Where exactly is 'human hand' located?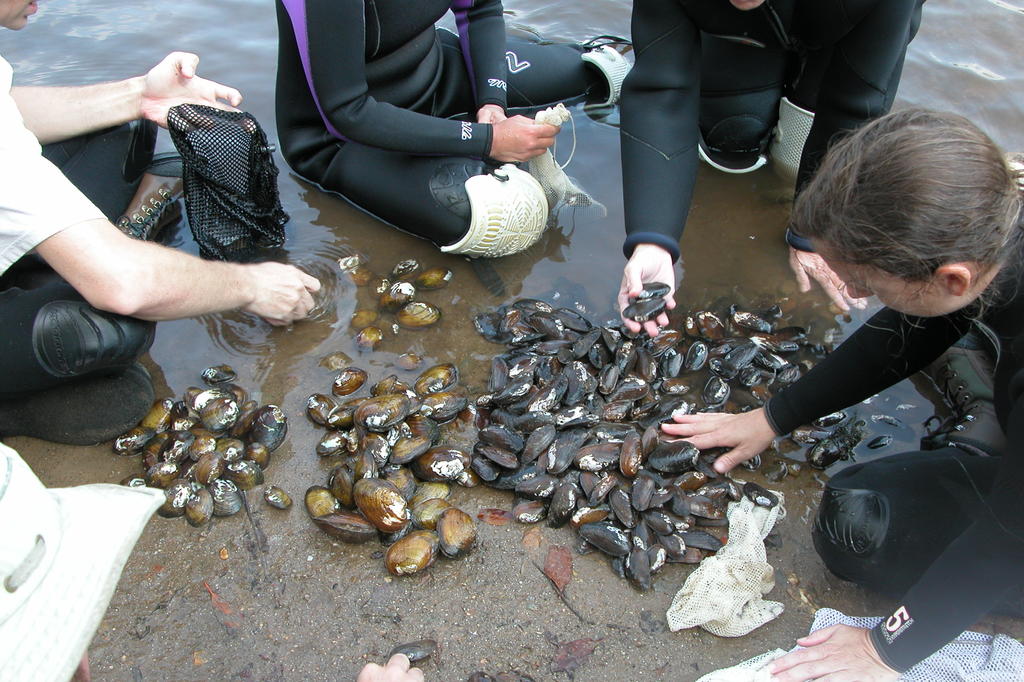
Its bounding box is 616 243 677 339.
